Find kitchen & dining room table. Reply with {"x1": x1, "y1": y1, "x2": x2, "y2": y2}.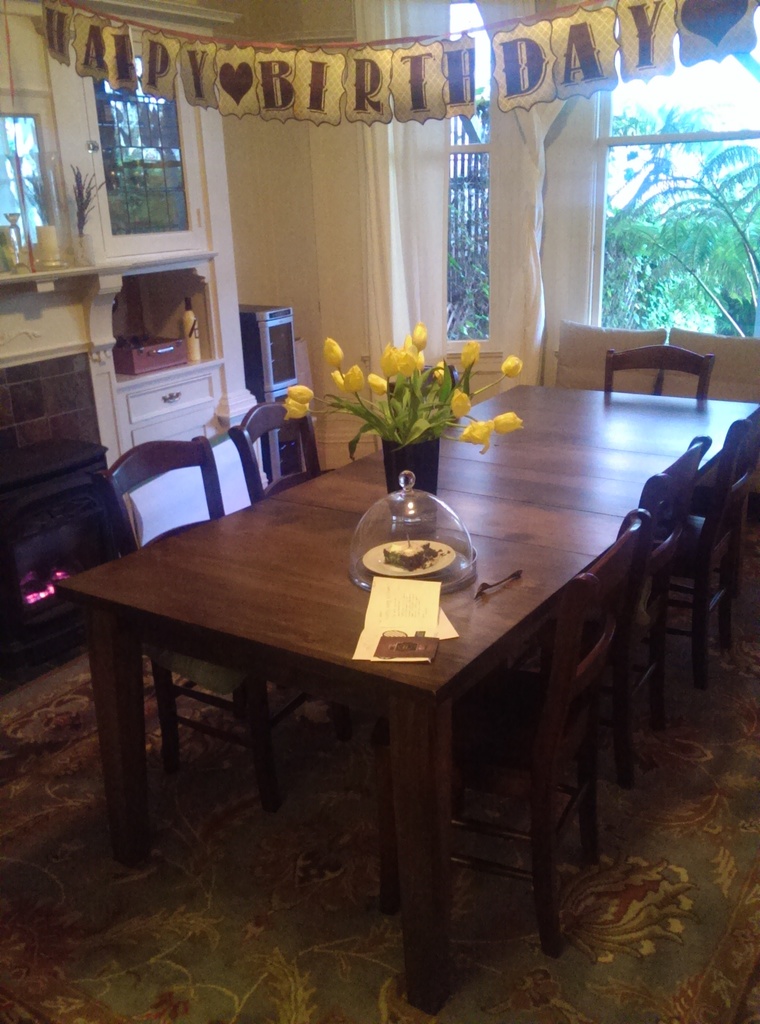
{"x1": 53, "y1": 377, "x2": 759, "y2": 1009}.
